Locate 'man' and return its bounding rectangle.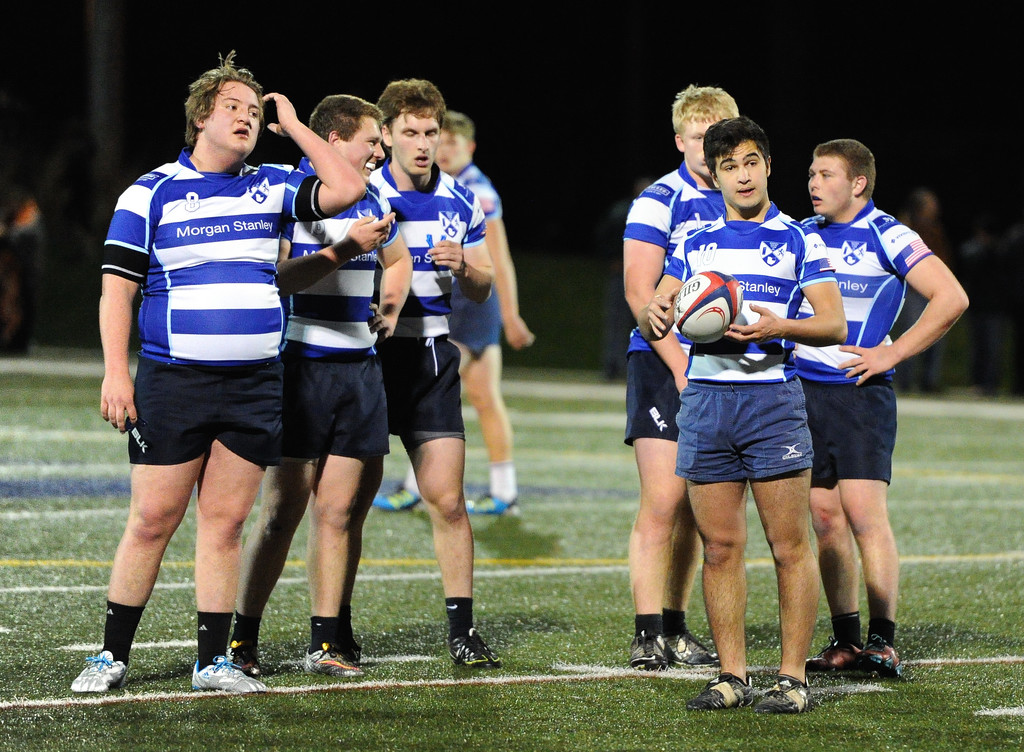
(790, 140, 971, 685).
